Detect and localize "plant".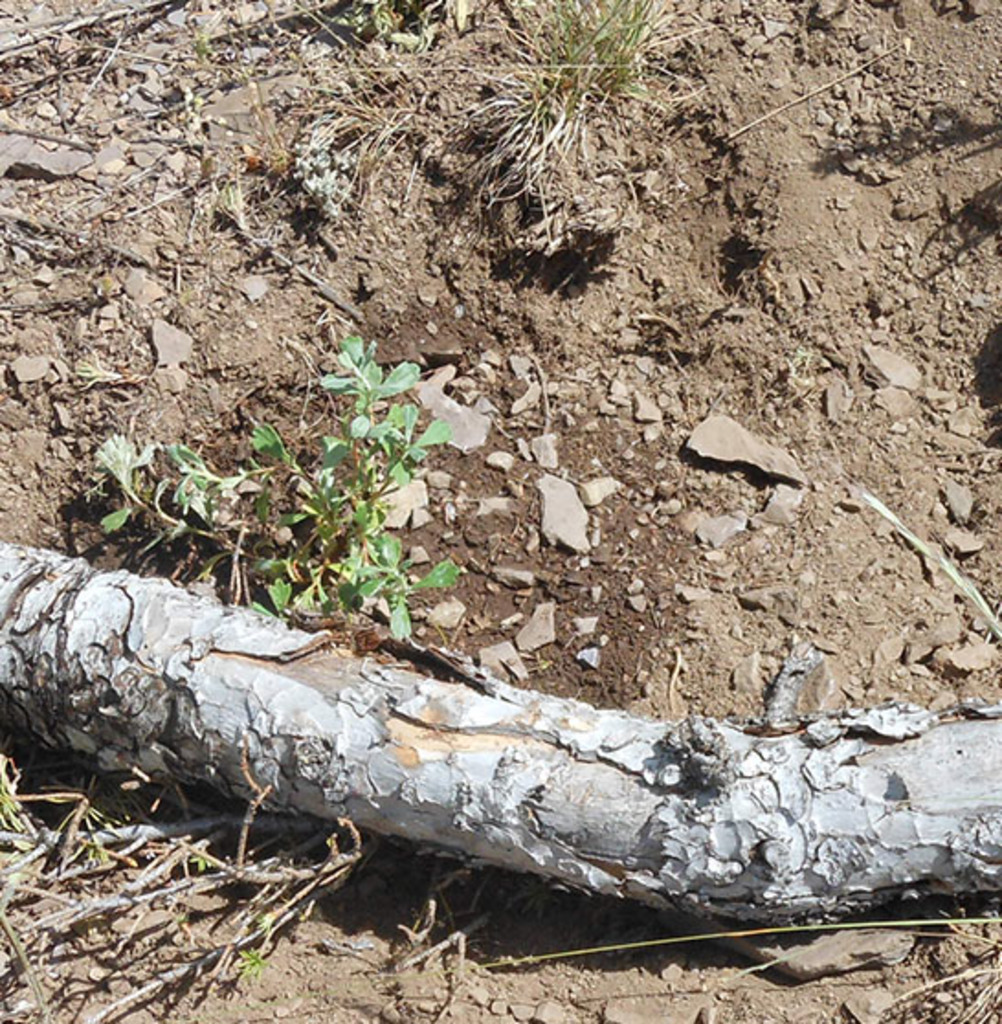
Localized at left=0, top=734, right=358, bottom=995.
